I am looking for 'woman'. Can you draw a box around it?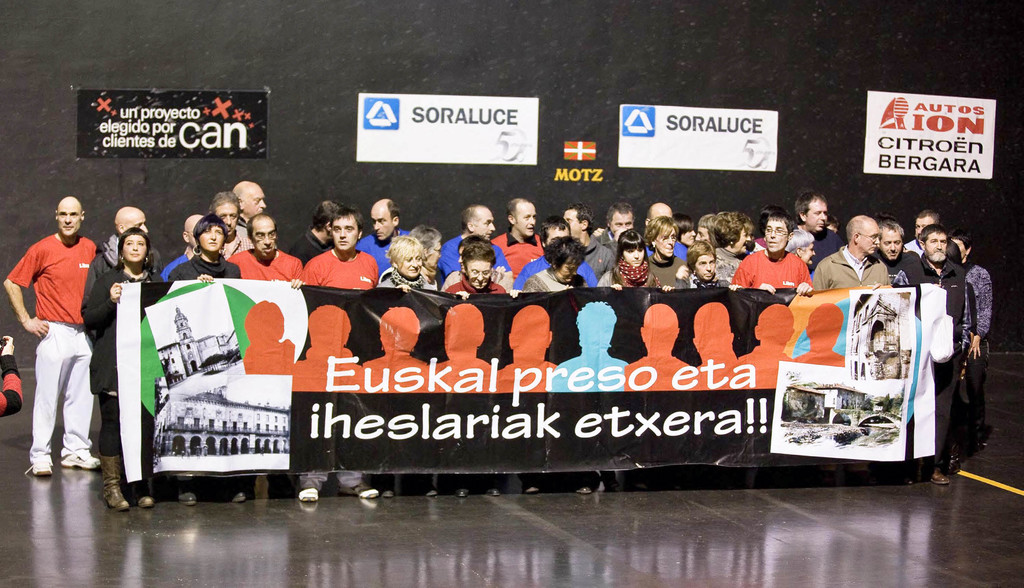
Sure, the bounding box is rect(372, 231, 445, 505).
